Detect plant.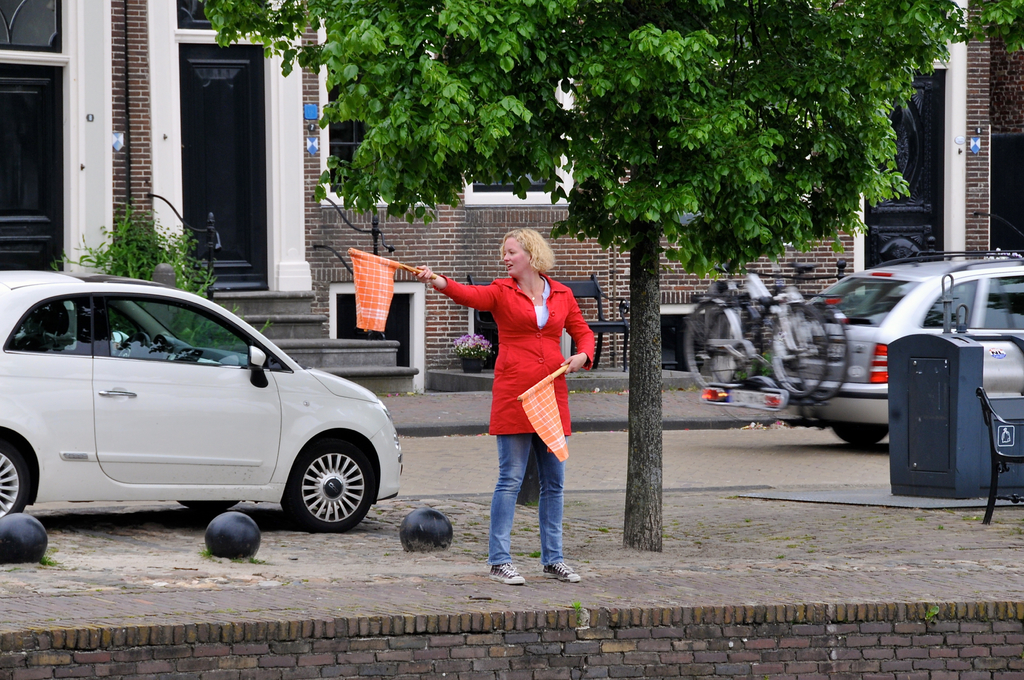
Detected at rect(447, 334, 496, 354).
